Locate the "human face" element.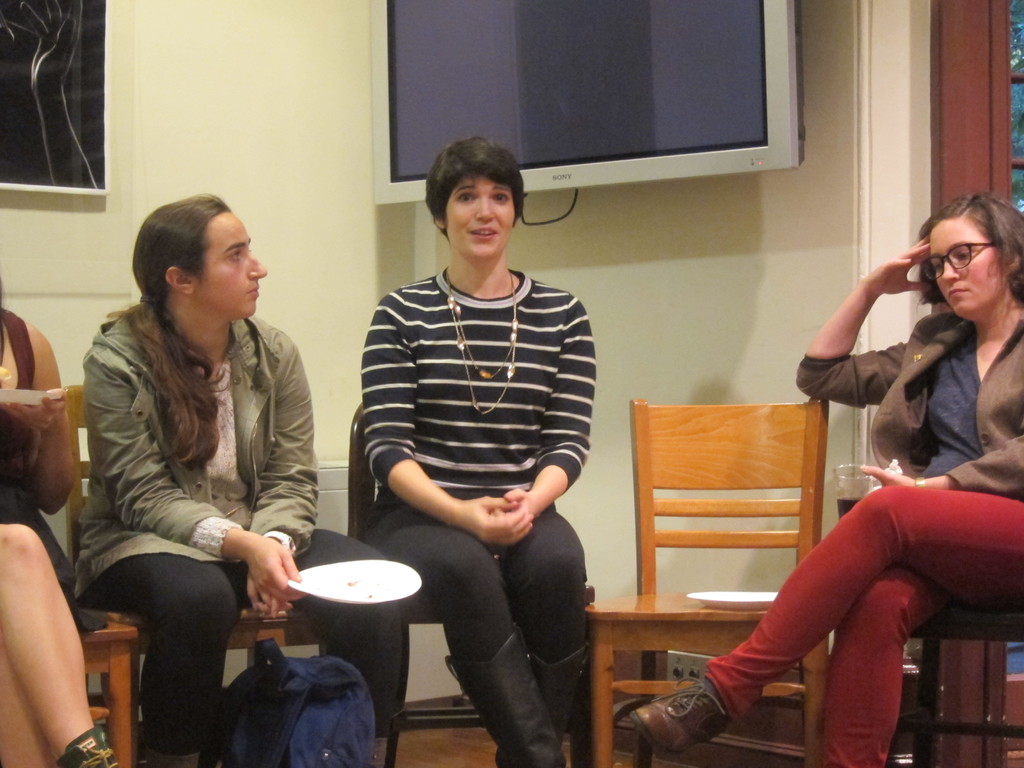
Element bbox: bbox=[196, 209, 266, 328].
